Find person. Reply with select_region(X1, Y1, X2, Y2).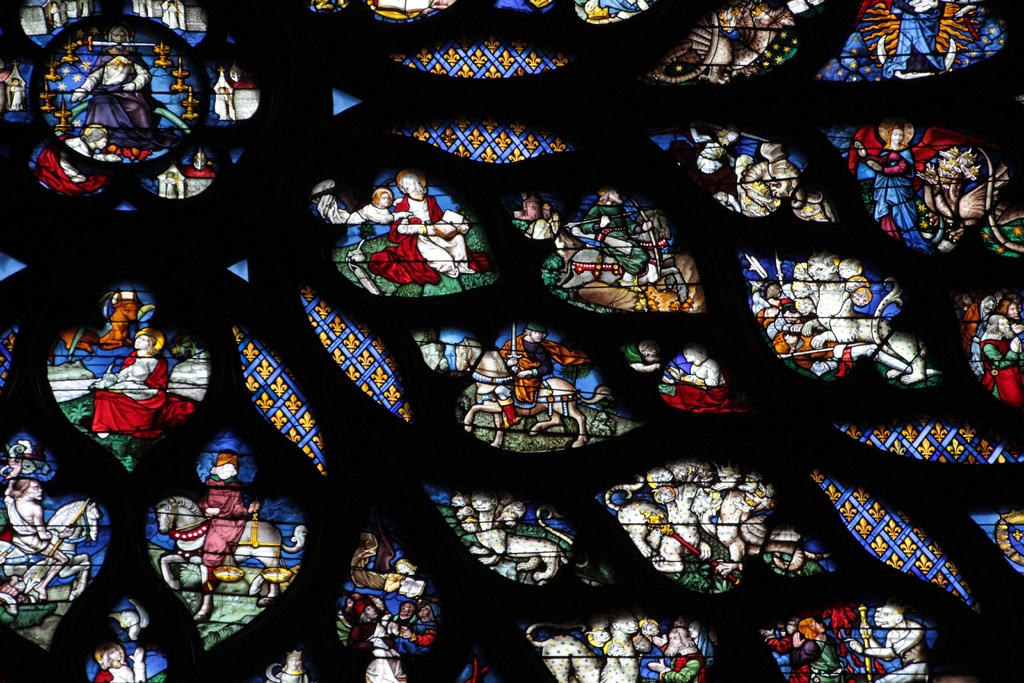
select_region(649, 624, 704, 682).
